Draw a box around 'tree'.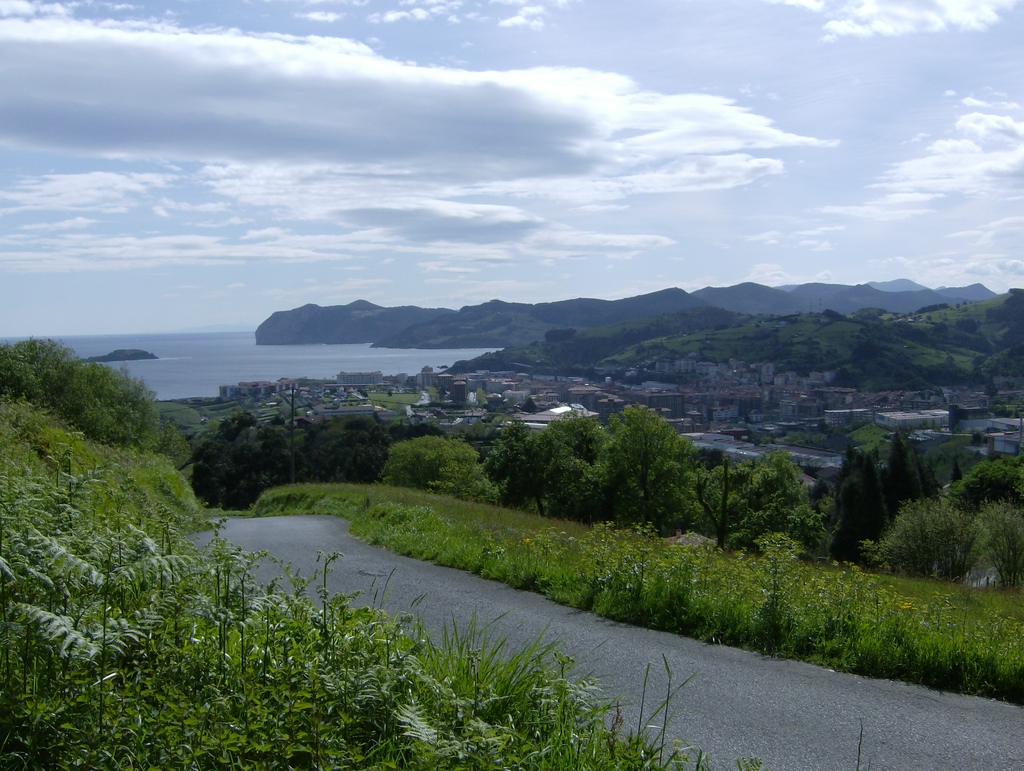
x1=943, y1=455, x2=963, y2=484.
